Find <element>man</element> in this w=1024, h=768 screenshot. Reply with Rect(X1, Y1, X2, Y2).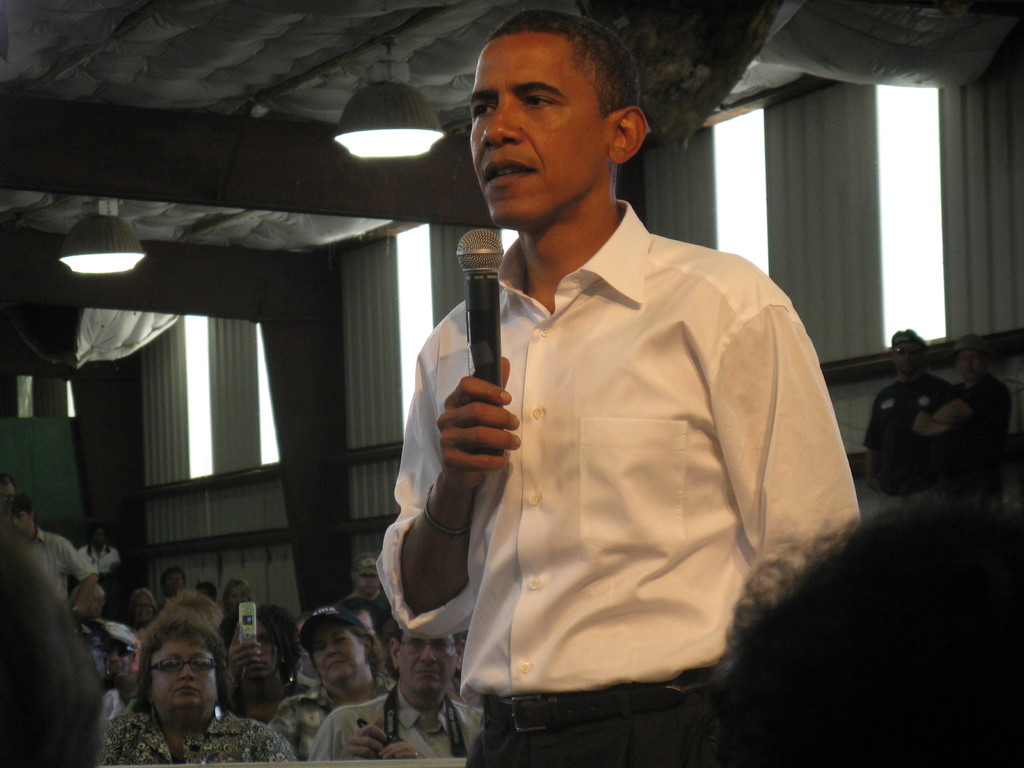
Rect(79, 524, 116, 573).
